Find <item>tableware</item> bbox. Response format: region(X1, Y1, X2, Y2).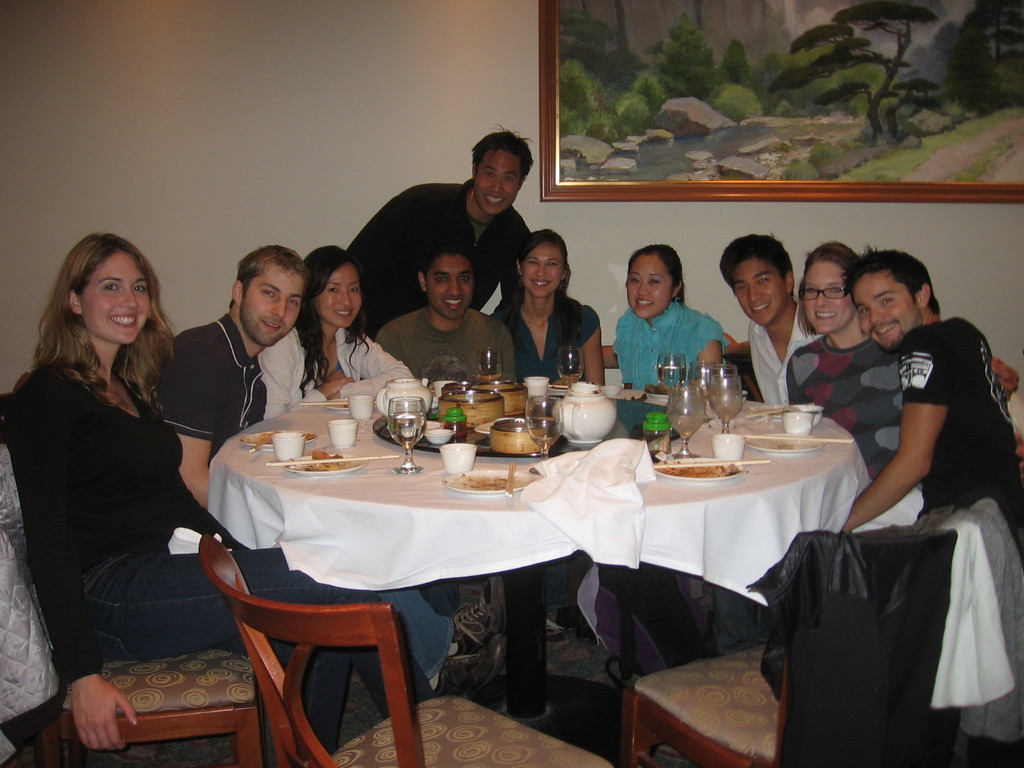
region(653, 352, 689, 413).
